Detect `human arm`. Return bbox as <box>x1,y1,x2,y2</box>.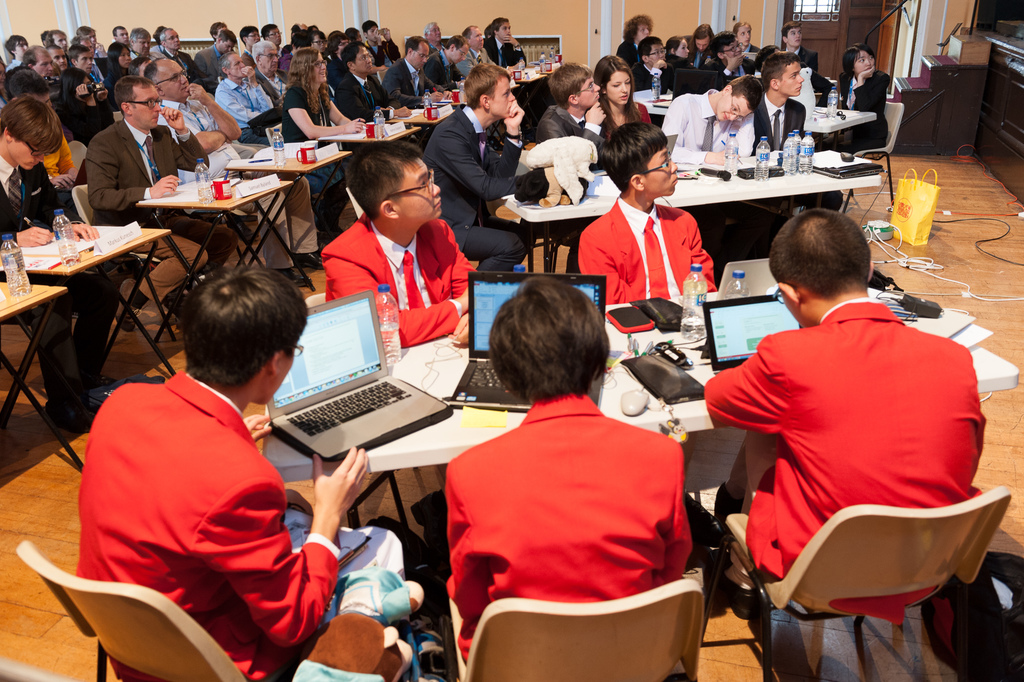
<box>59,141,77,183</box>.
